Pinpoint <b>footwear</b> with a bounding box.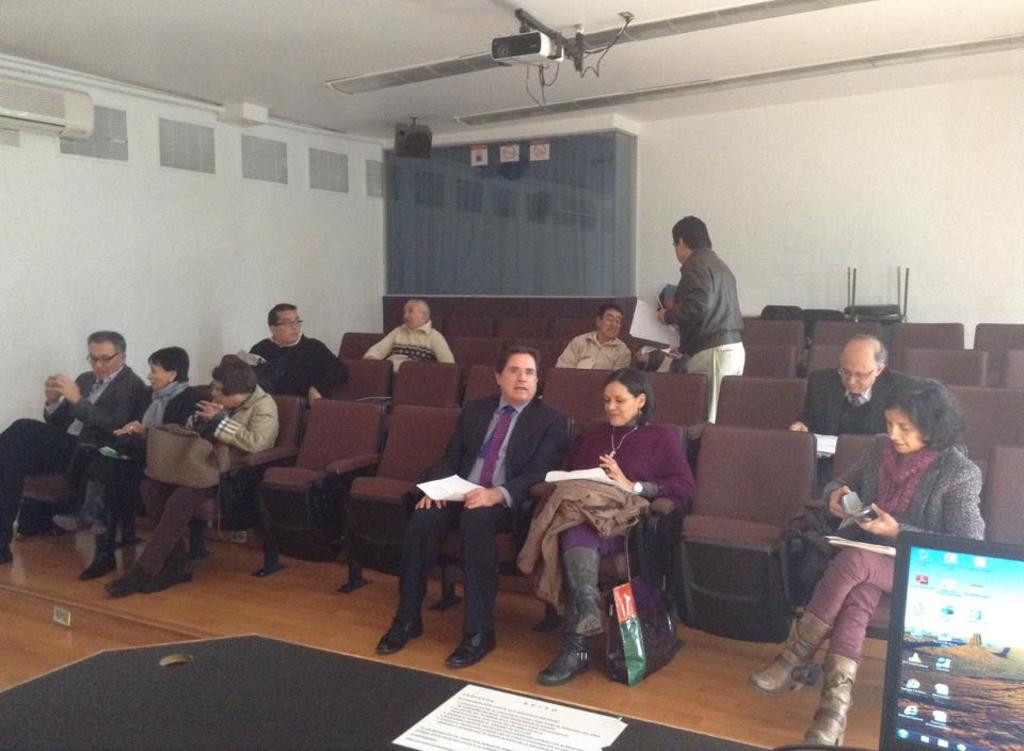
x1=144 y1=565 x2=193 y2=590.
